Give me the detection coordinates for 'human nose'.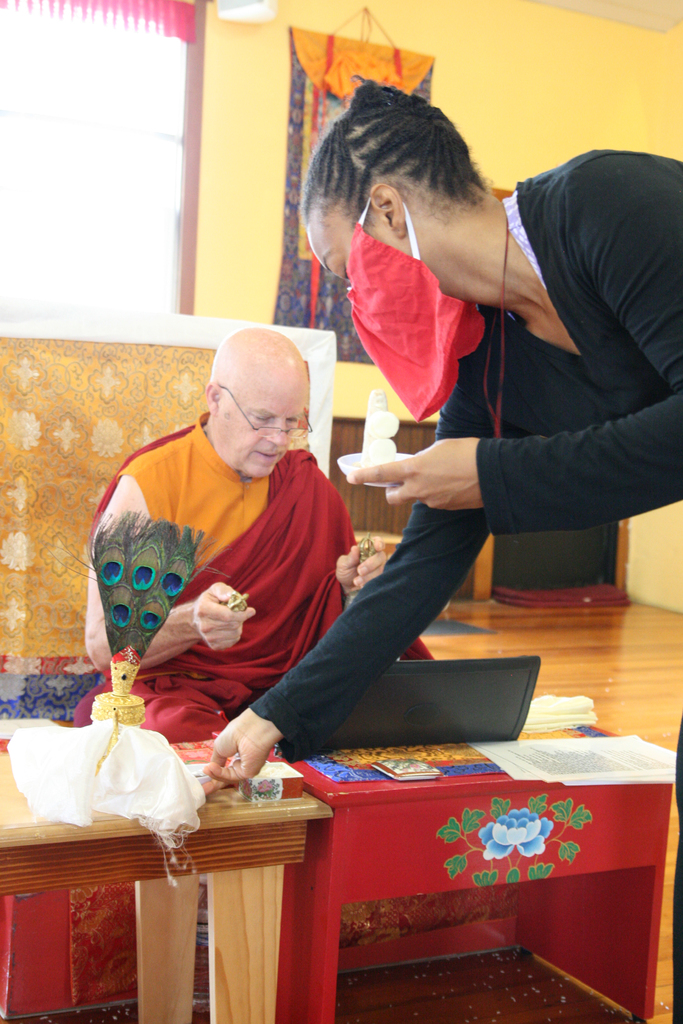
<box>265,419,284,445</box>.
